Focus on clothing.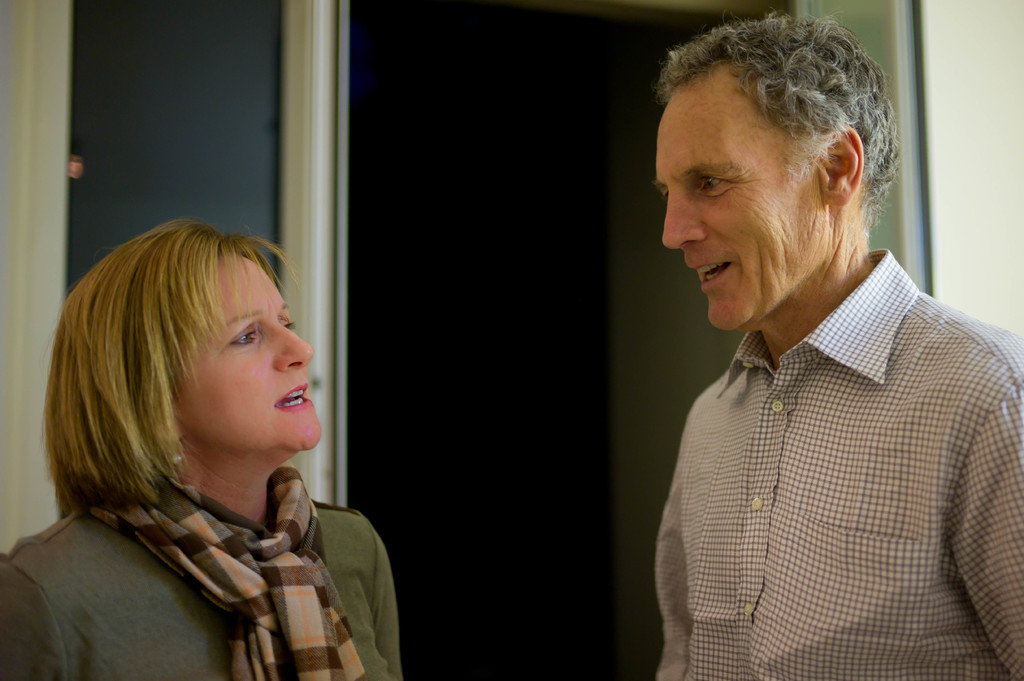
Focused at <region>640, 243, 1023, 677</region>.
